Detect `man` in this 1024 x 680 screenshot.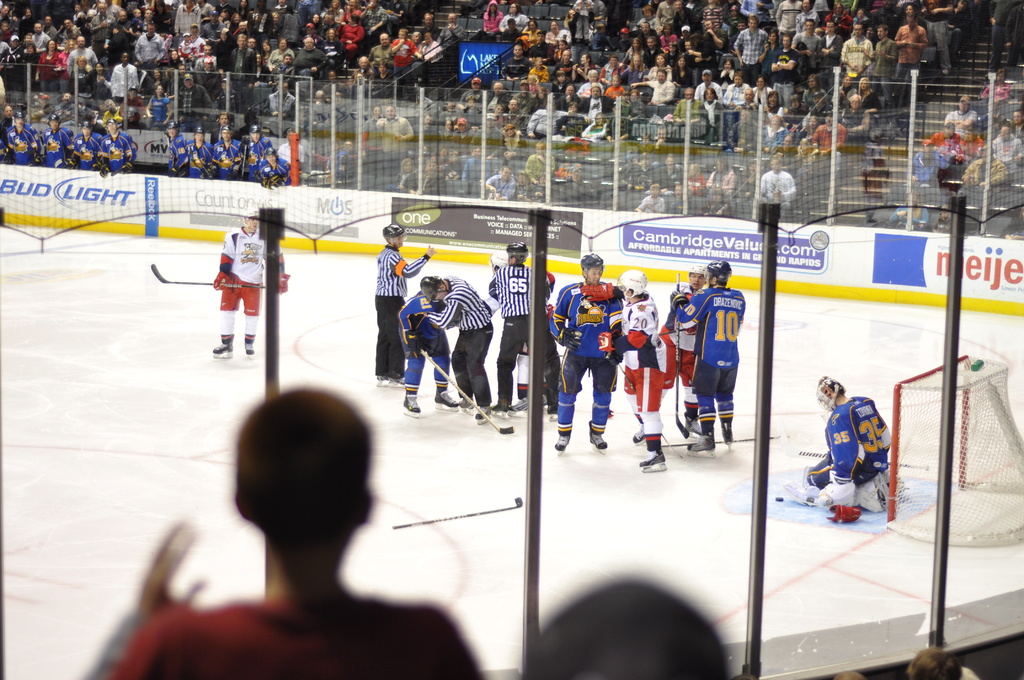
Detection: Rect(840, 95, 870, 145).
